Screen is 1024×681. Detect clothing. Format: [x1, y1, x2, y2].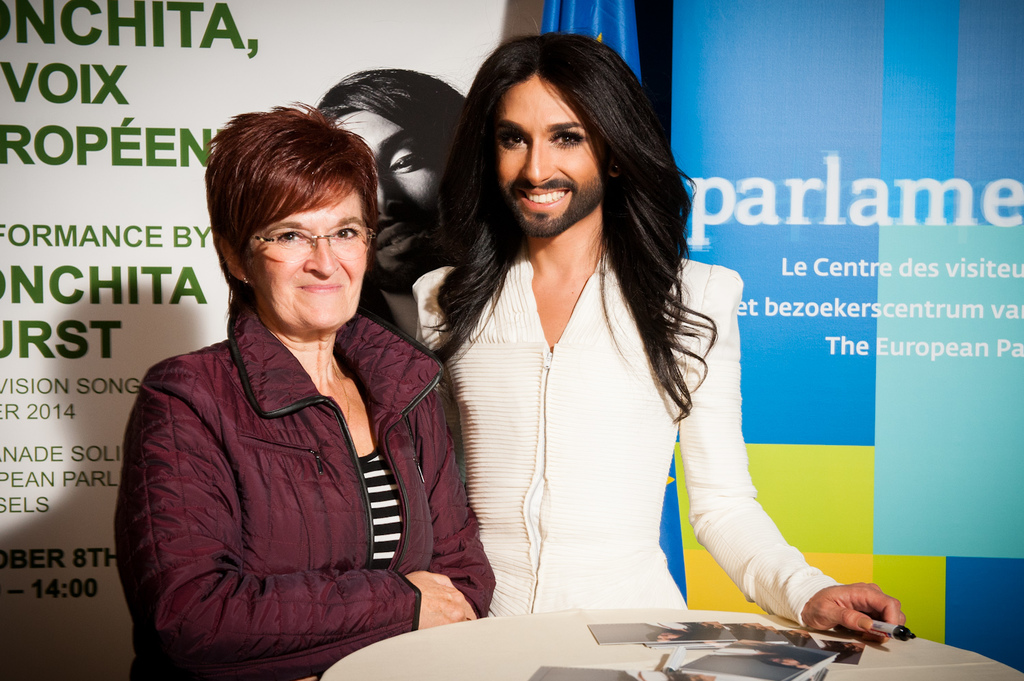
[111, 295, 503, 680].
